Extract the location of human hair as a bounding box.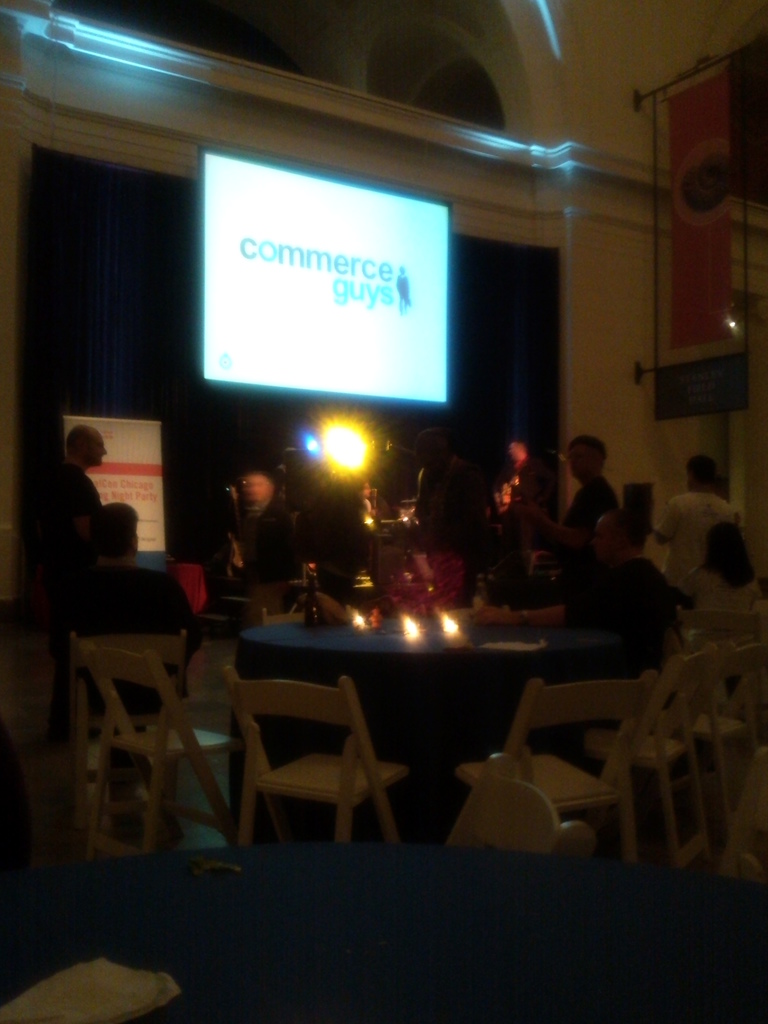
[685,456,711,480].
